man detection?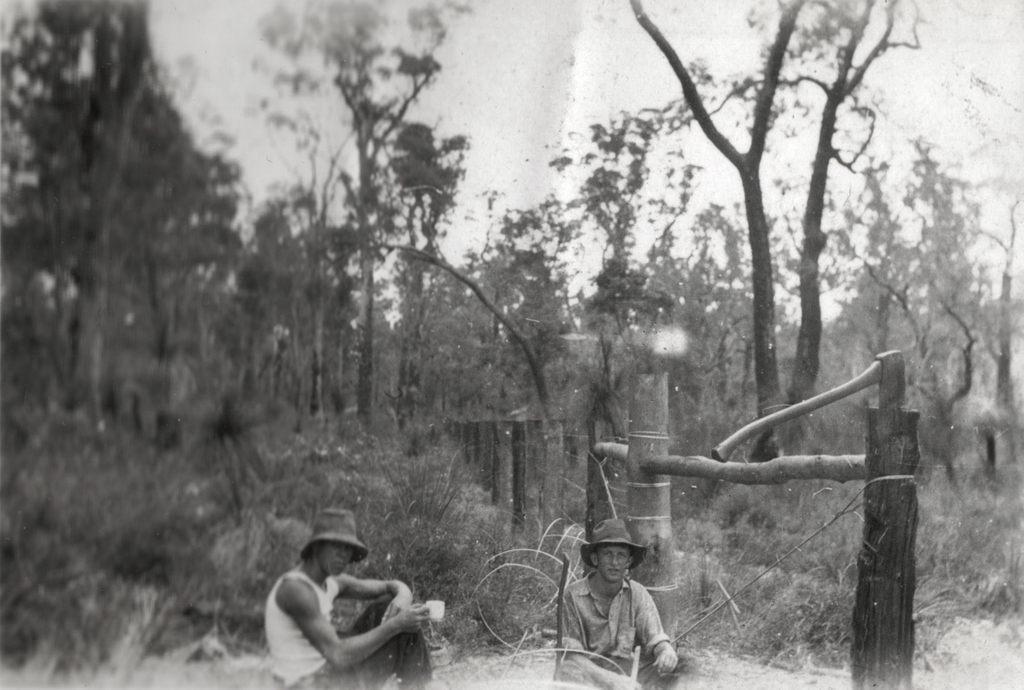
Rect(547, 534, 680, 682)
